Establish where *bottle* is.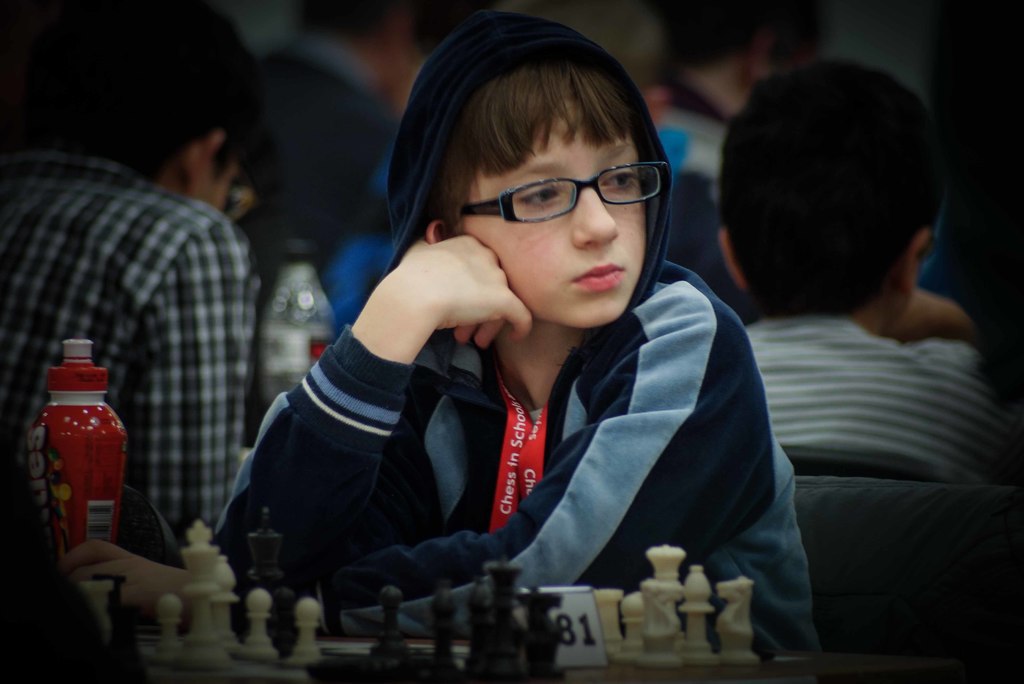
Established at (x1=258, y1=243, x2=337, y2=405).
